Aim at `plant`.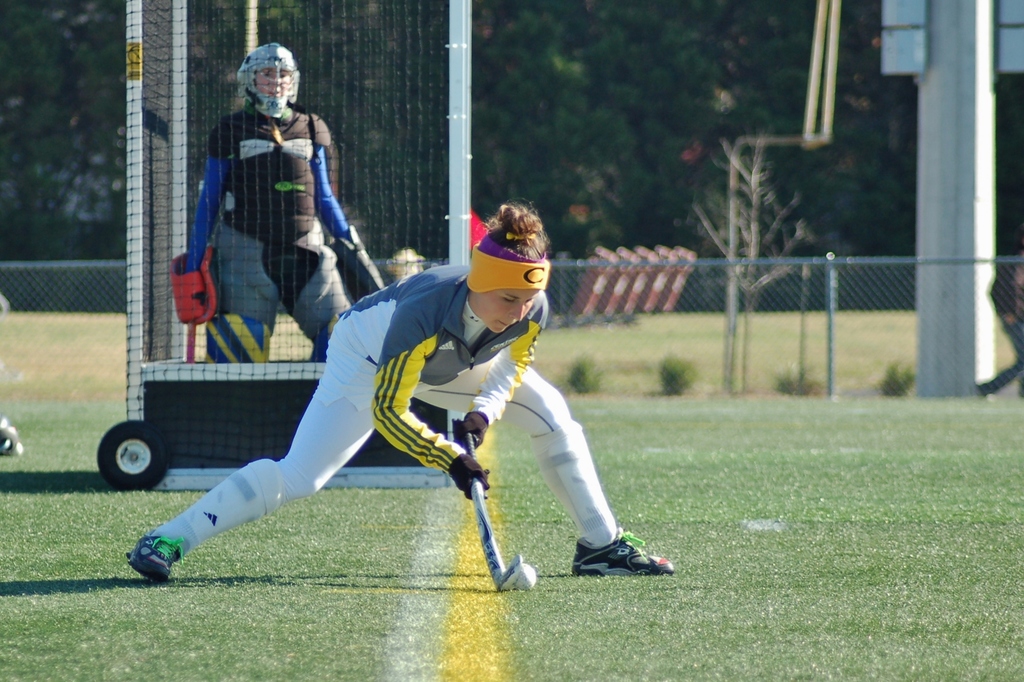
Aimed at BBox(658, 354, 696, 397).
